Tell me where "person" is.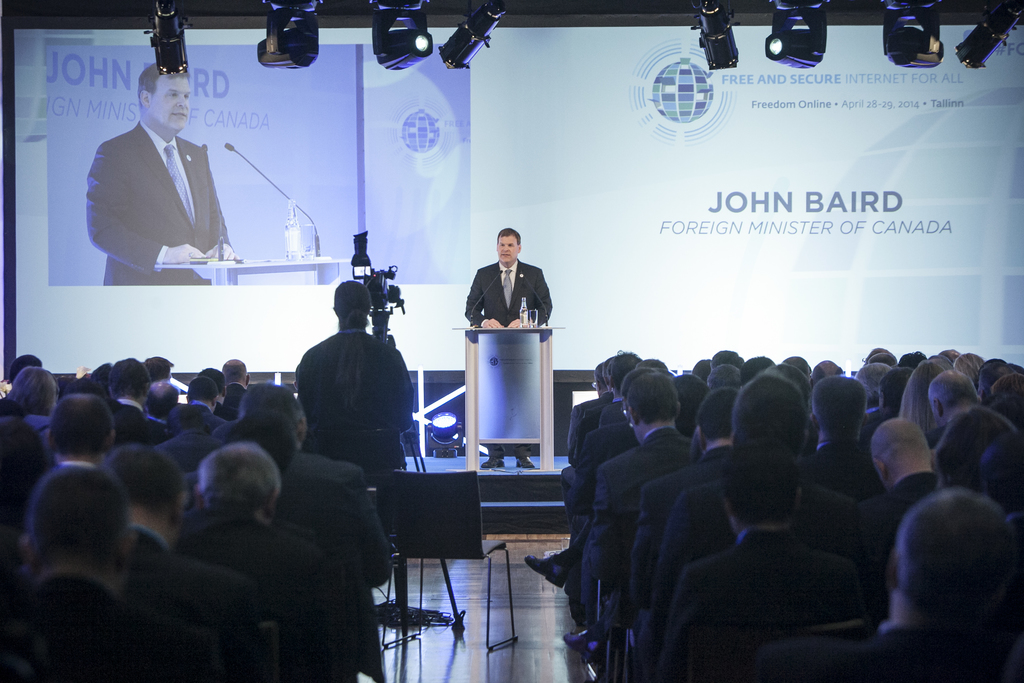
"person" is at [299,285,414,490].
